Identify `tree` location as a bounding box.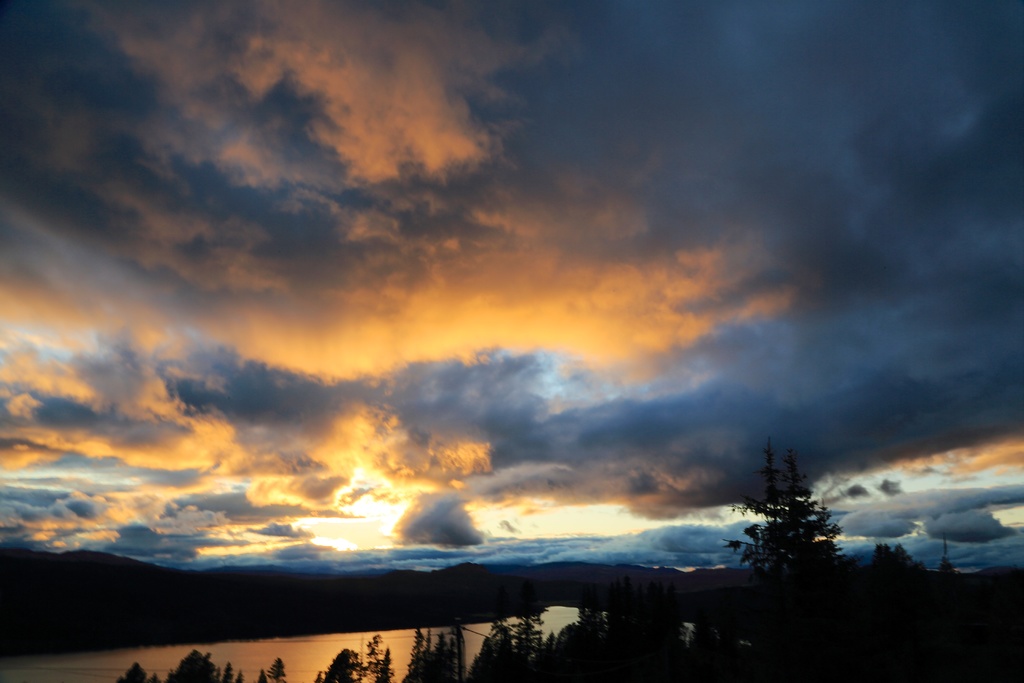
bbox=[113, 666, 150, 682].
